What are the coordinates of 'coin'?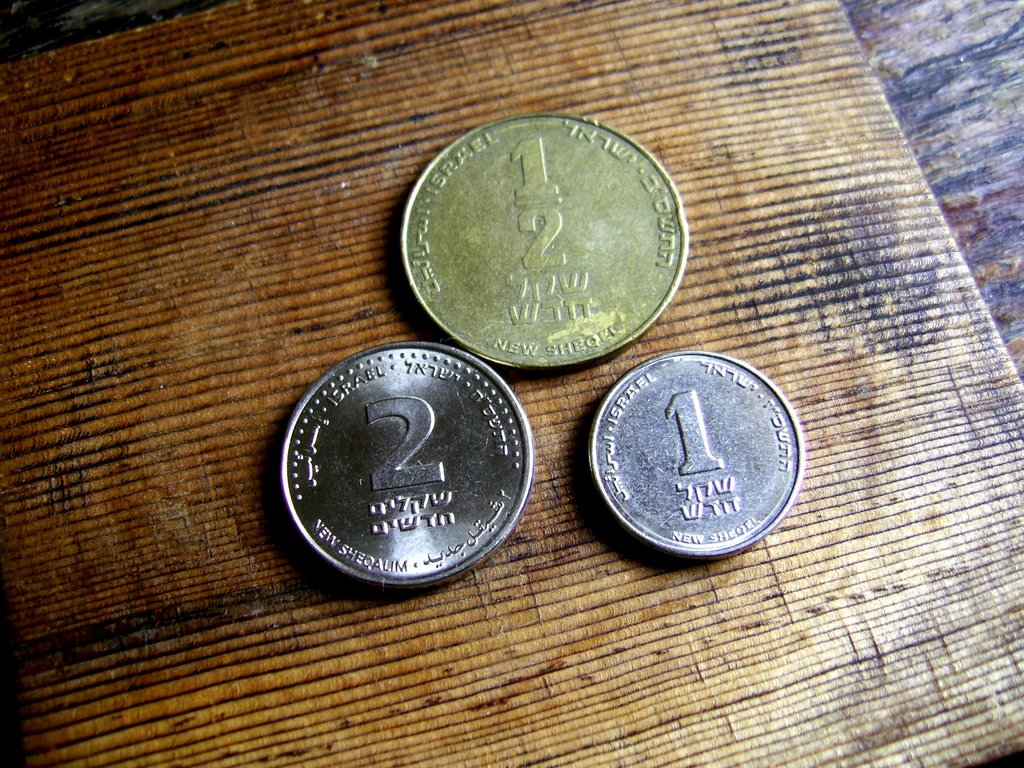
BBox(586, 346, 808, 559).
